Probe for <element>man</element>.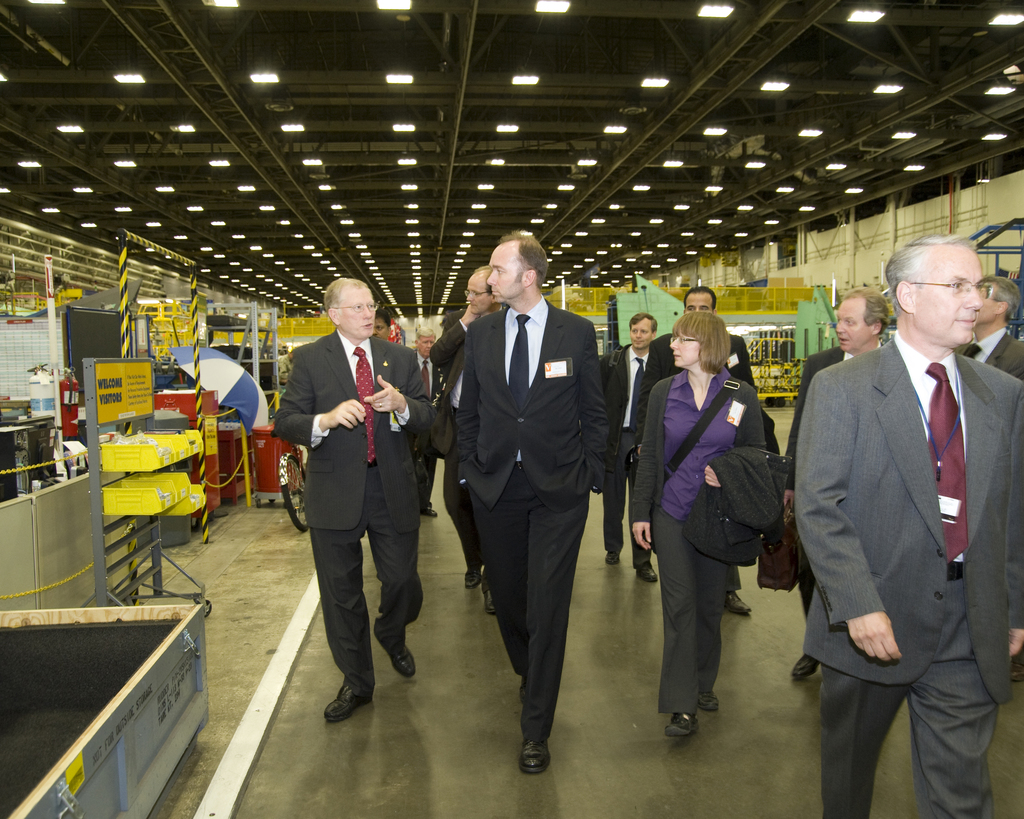
Probe result: <bbox>598, 310, 659, 580</bbox>.
